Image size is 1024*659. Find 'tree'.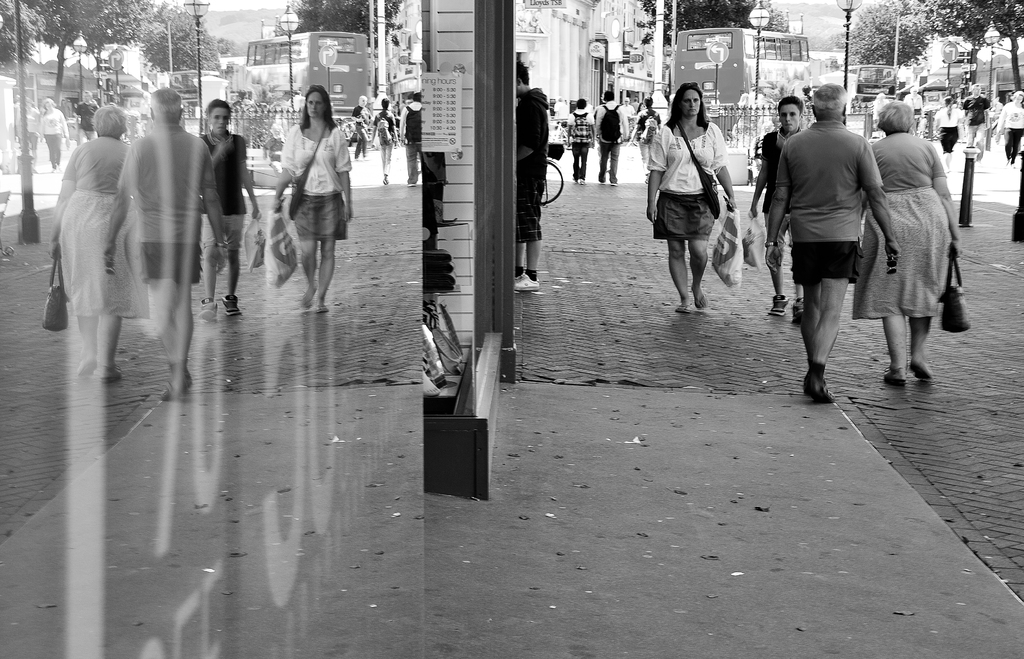
{"left": 927, "top": 0, "right": 1023, "bottom": 96}.
